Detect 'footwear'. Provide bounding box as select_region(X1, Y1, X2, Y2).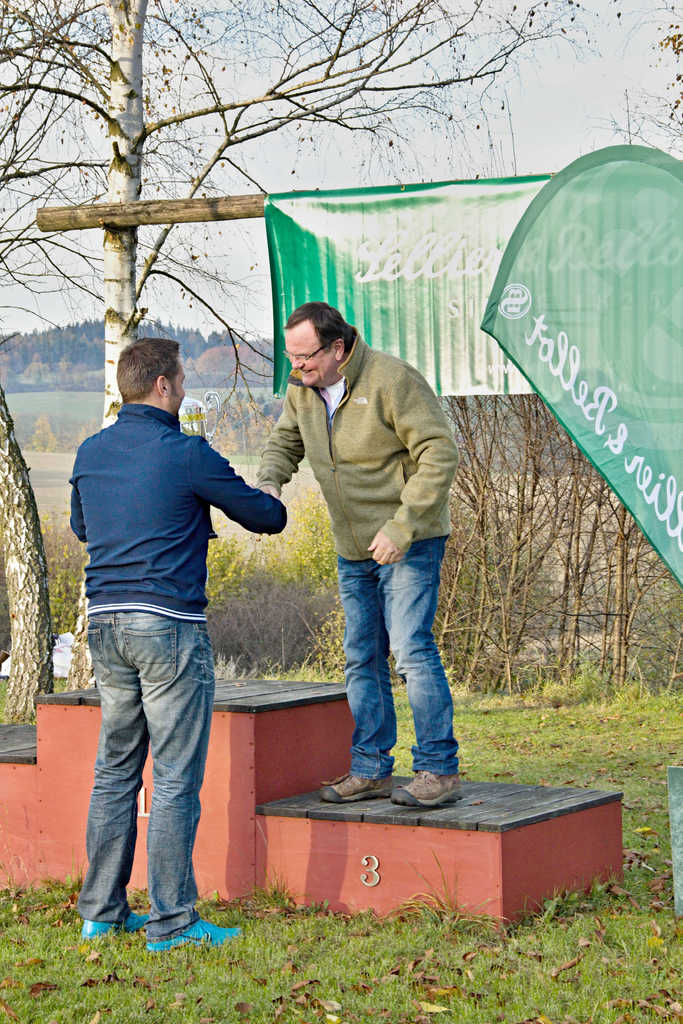
select_region(320, 775, 391, 806).
